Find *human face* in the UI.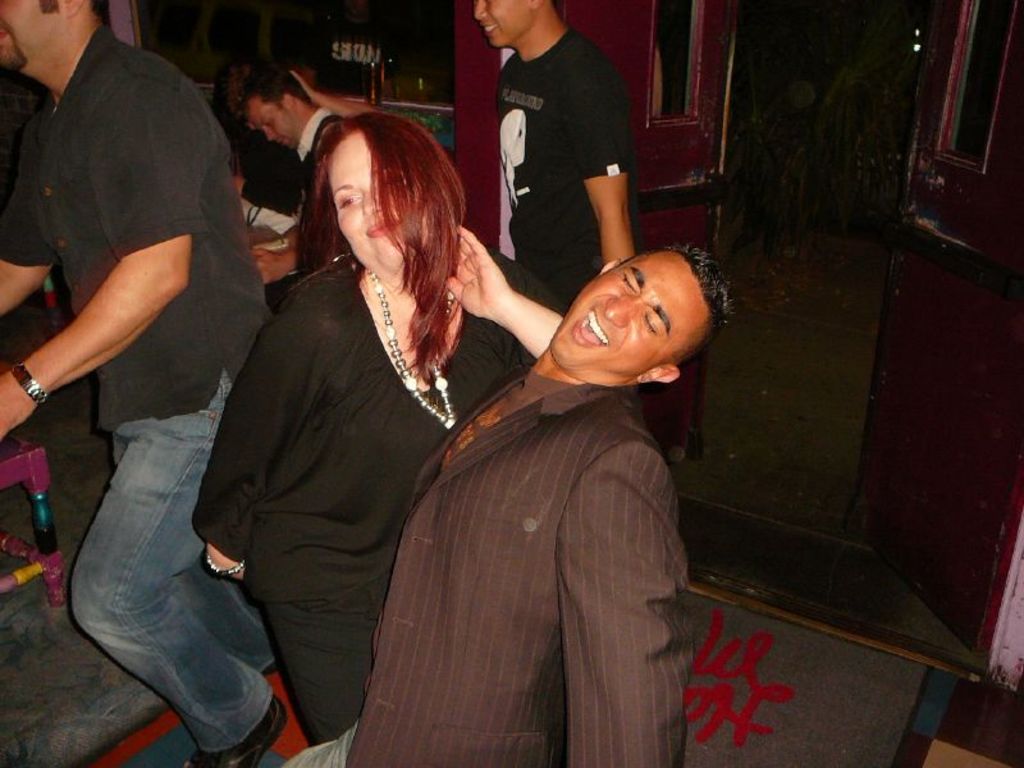
UI element at (left=475, top=0, right=532, bottom=50).
